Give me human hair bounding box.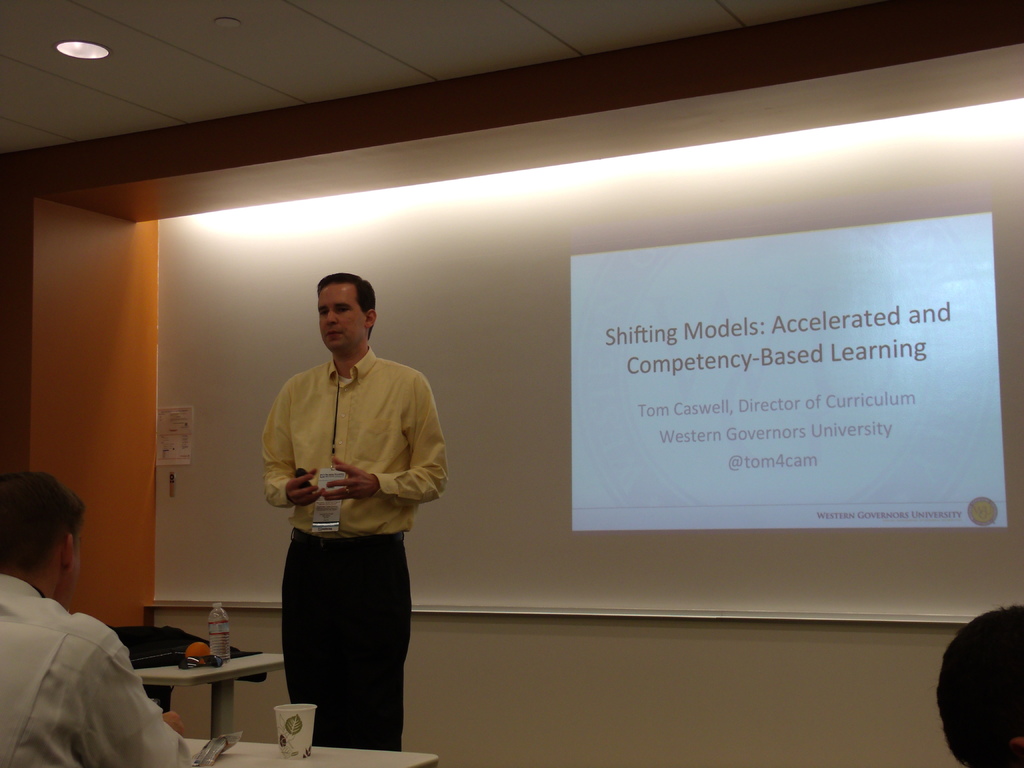
316,272,376,340.
